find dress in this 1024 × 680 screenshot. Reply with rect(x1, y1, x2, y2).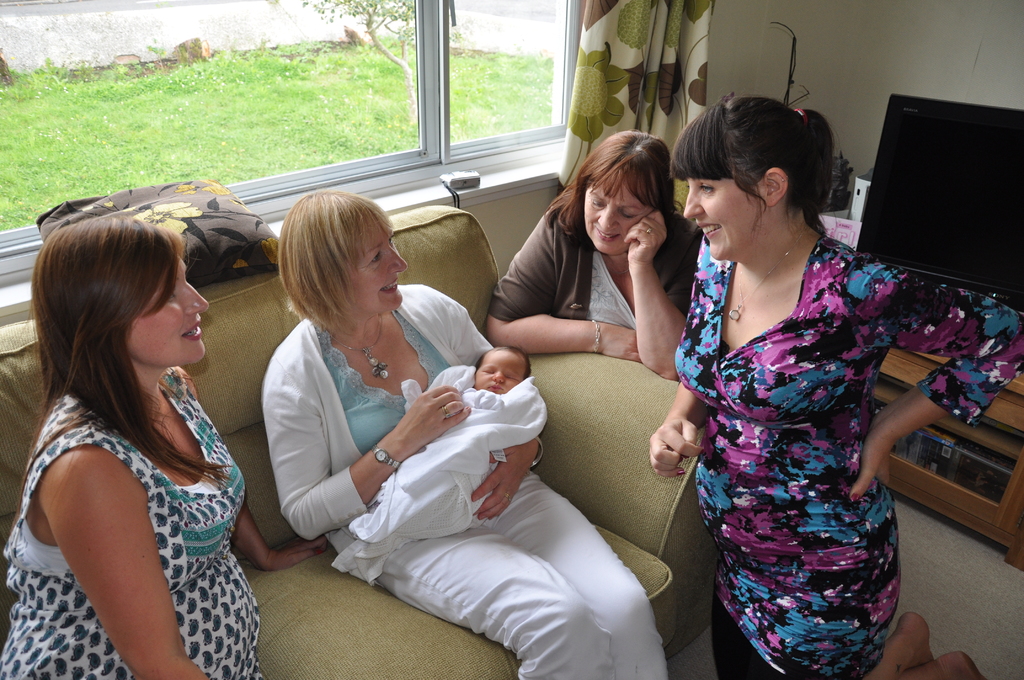
rect(673, 224, 1023, 676).
